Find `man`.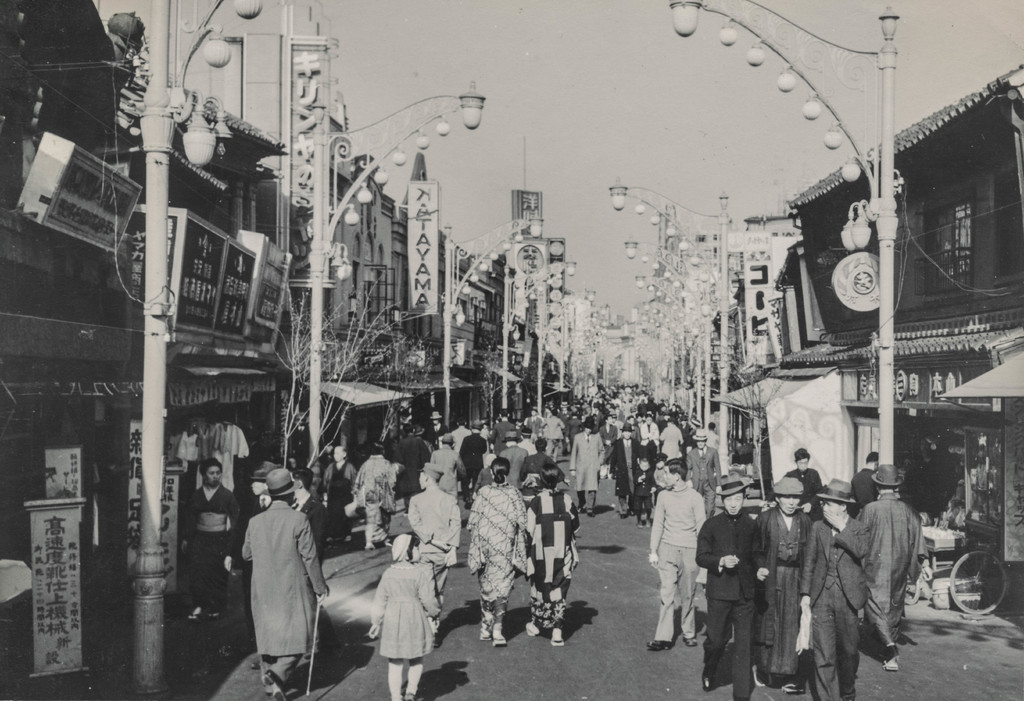
rect(429, 432, 470, 495).
